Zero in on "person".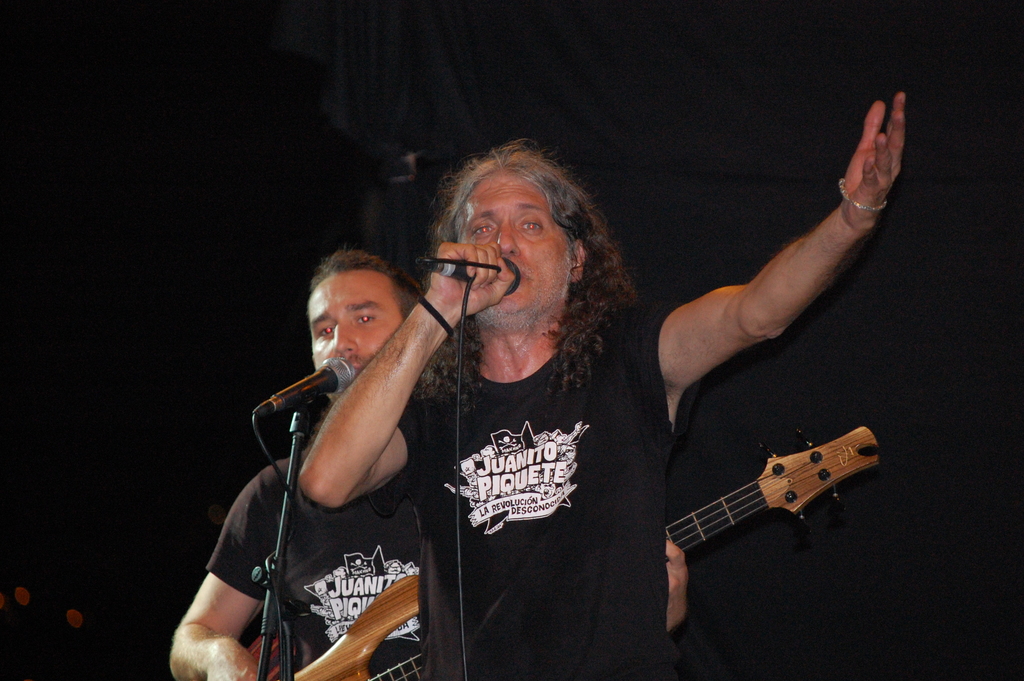
Zeroed in: select_region(156, 246, 685, 680).
